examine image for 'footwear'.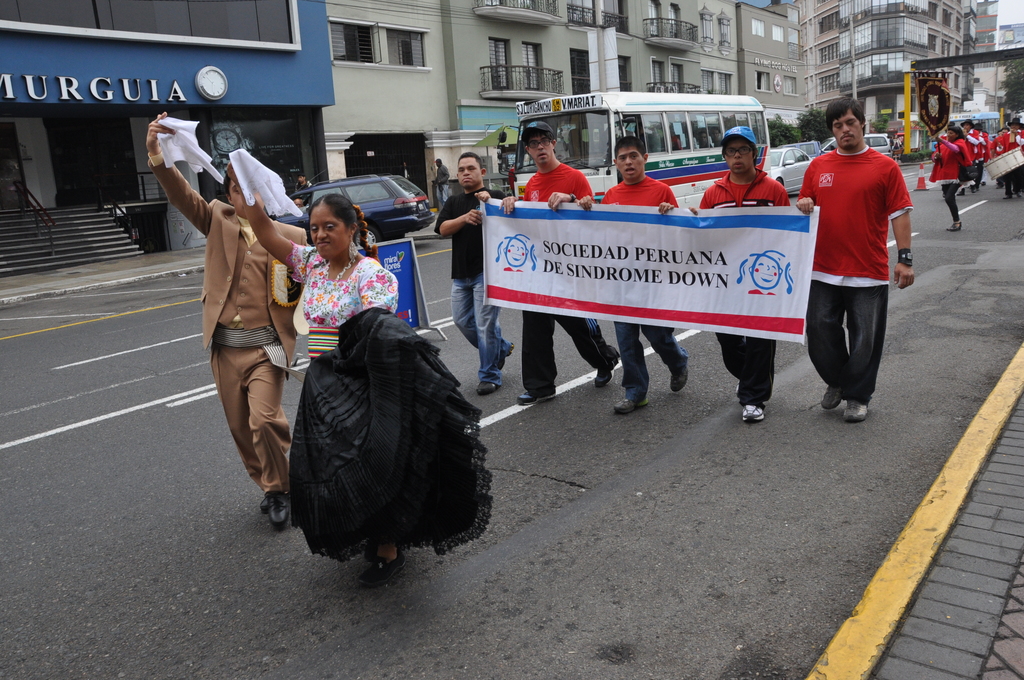
Examination result: Rect(820, 382, 847, 410).
